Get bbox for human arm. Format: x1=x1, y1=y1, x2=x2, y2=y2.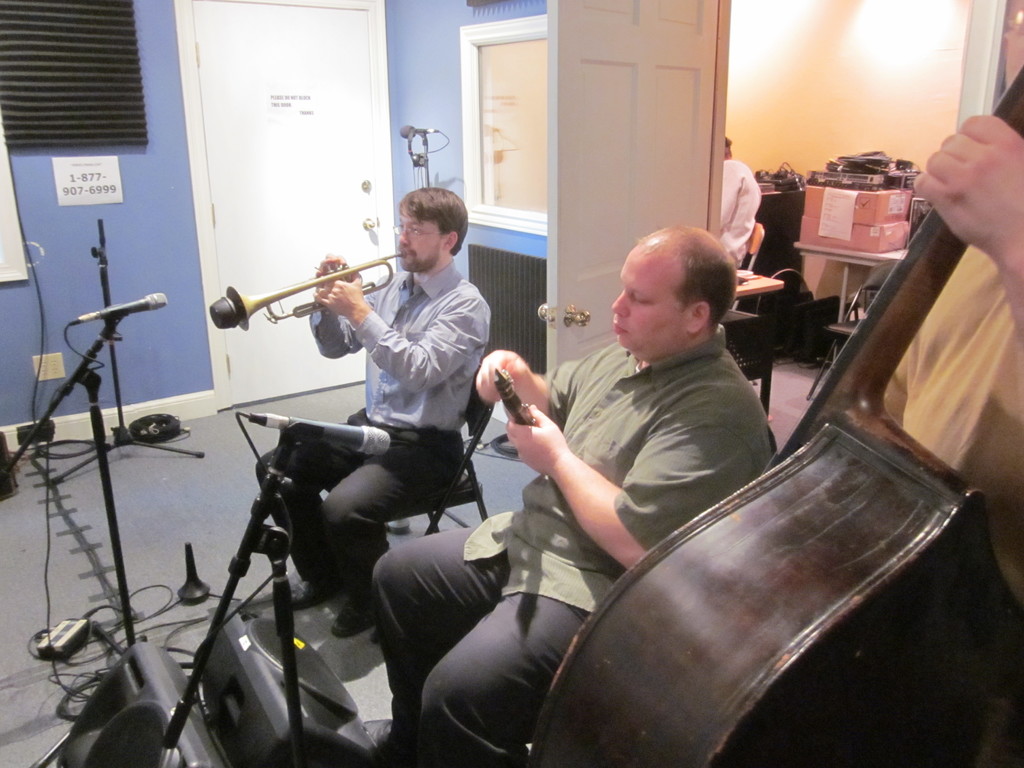
x1=908, y1=111, x2=1023, y2=339.
